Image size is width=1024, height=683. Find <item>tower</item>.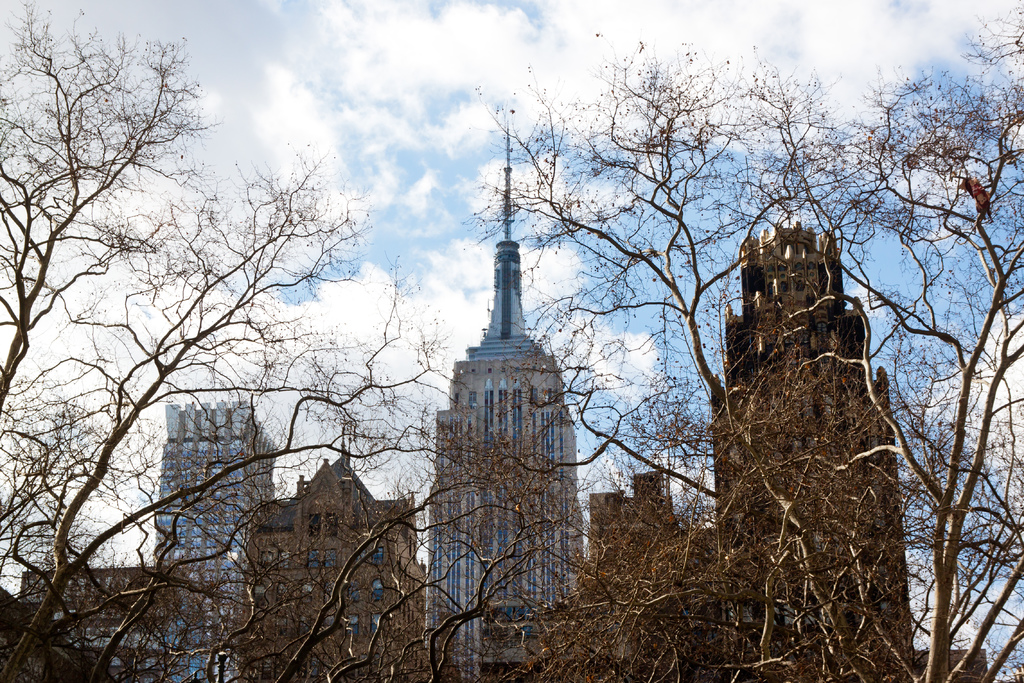
pyautogui.locateOnScreen(150, 402, 284, 682).
